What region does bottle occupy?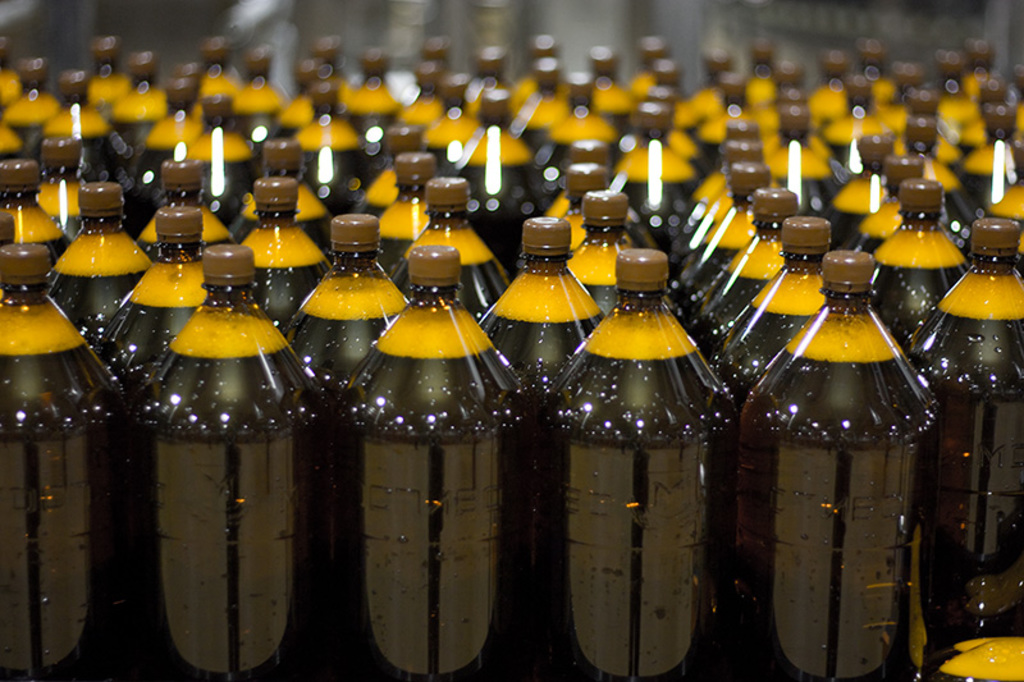
460:47:512:125.
